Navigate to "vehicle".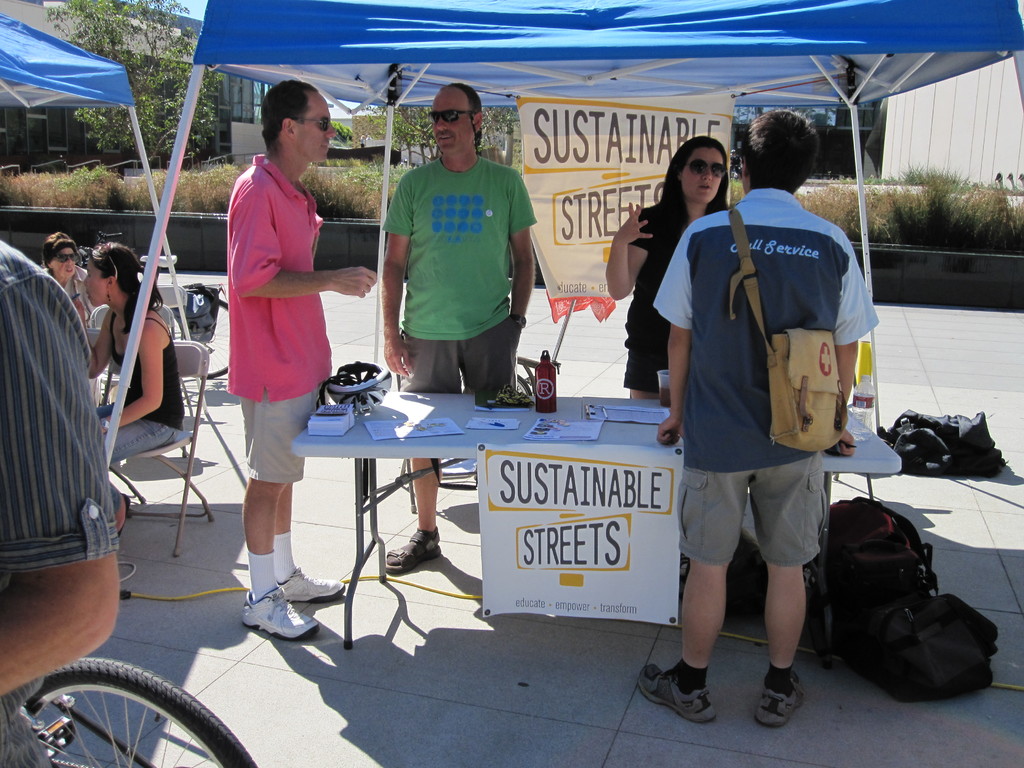
Navigation target: [732,88,876,183].
